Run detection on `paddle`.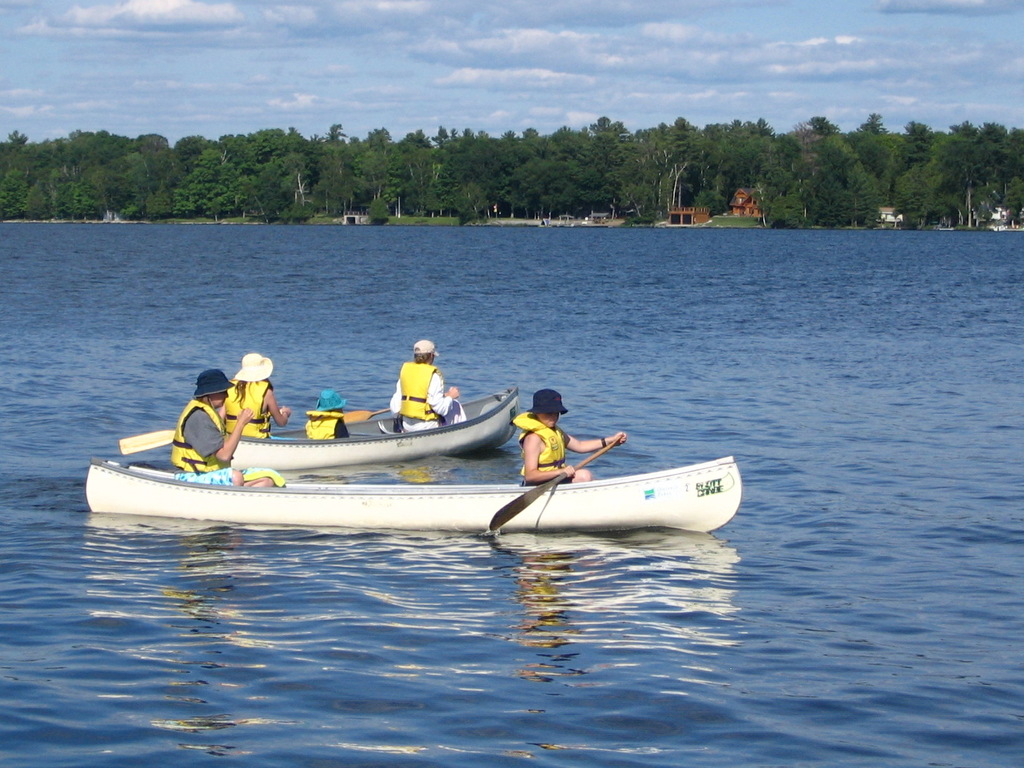
Result: box(492, 440, 618, 532).
